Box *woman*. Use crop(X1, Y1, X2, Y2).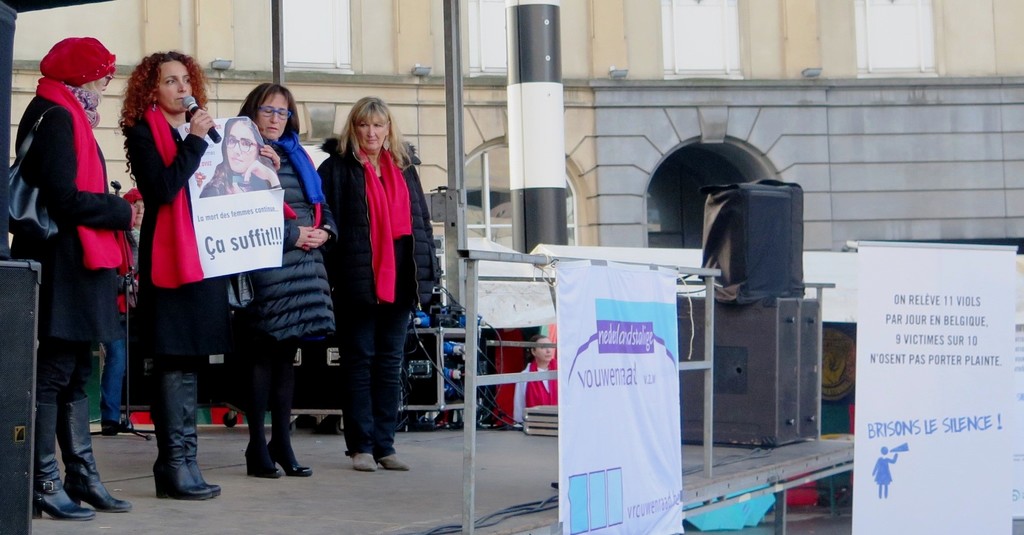
crop(196, 115, 279, 197).
